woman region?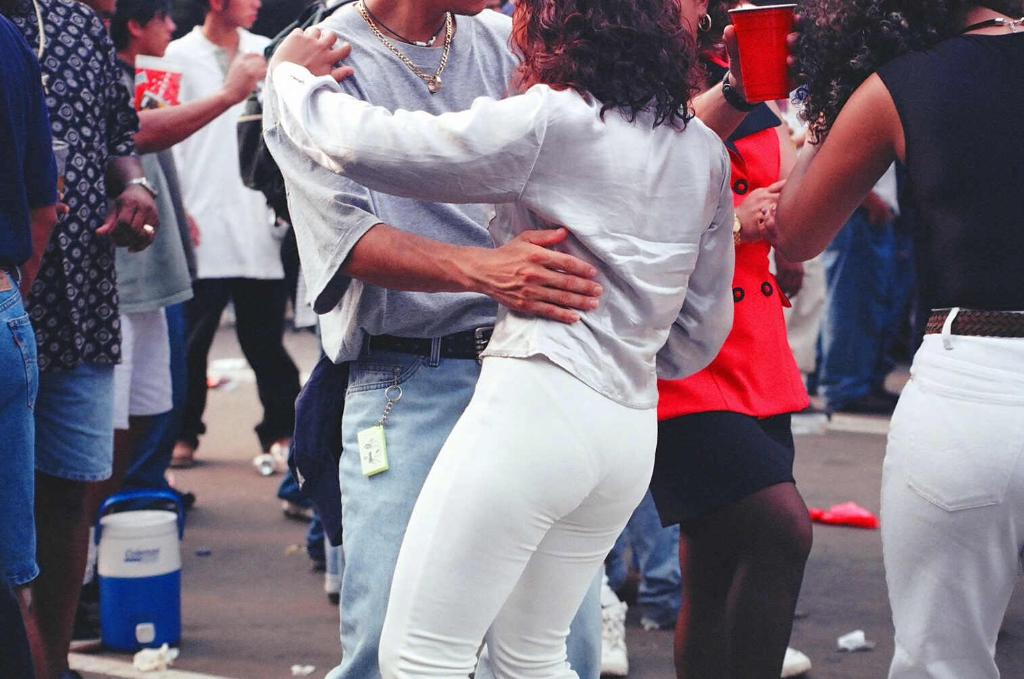
237/0/724/658
